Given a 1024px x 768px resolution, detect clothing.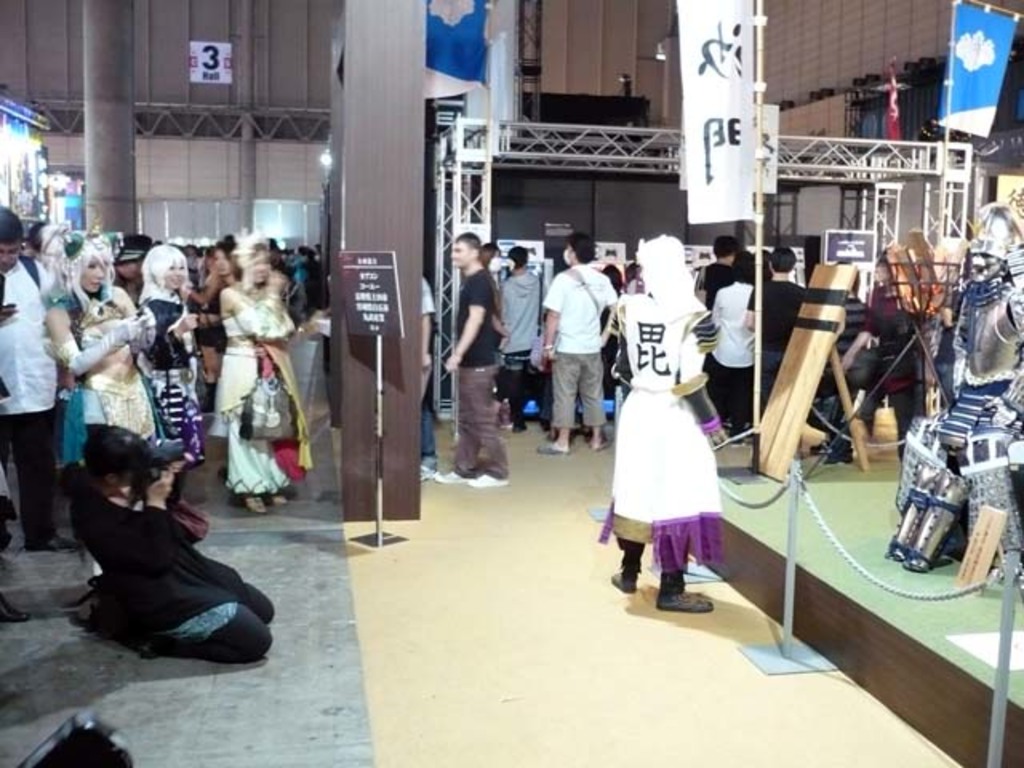
(left=211, top=274, right=293, bottom=496).
